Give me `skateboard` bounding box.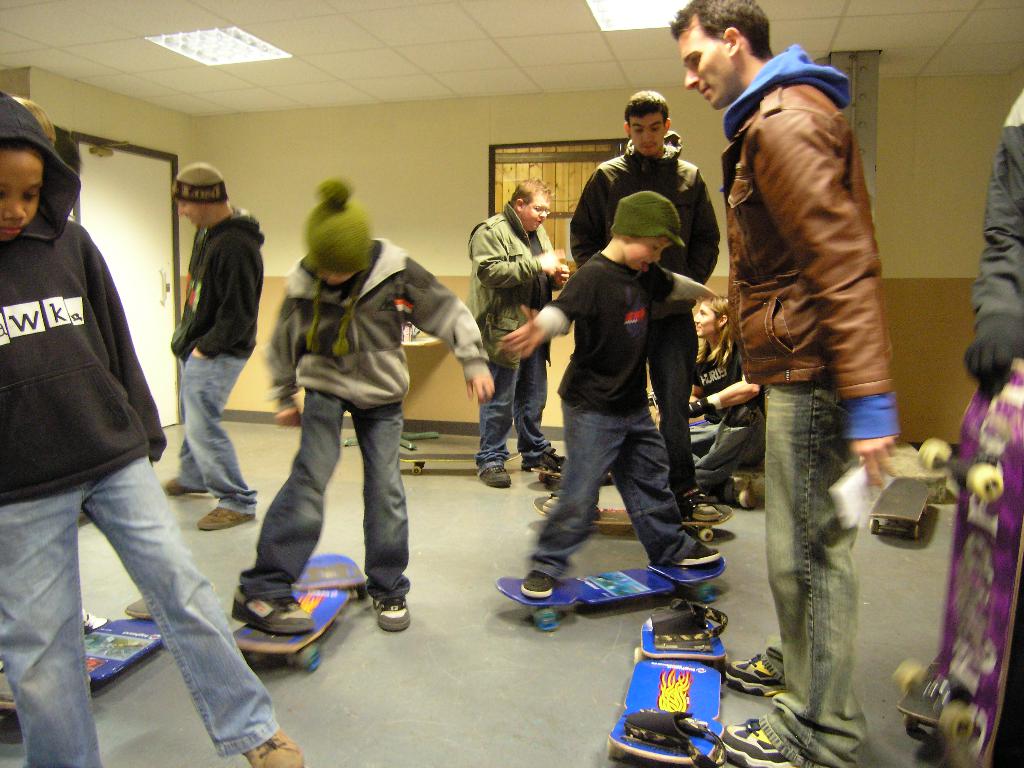
bbox(292, 553, 369, 594).
